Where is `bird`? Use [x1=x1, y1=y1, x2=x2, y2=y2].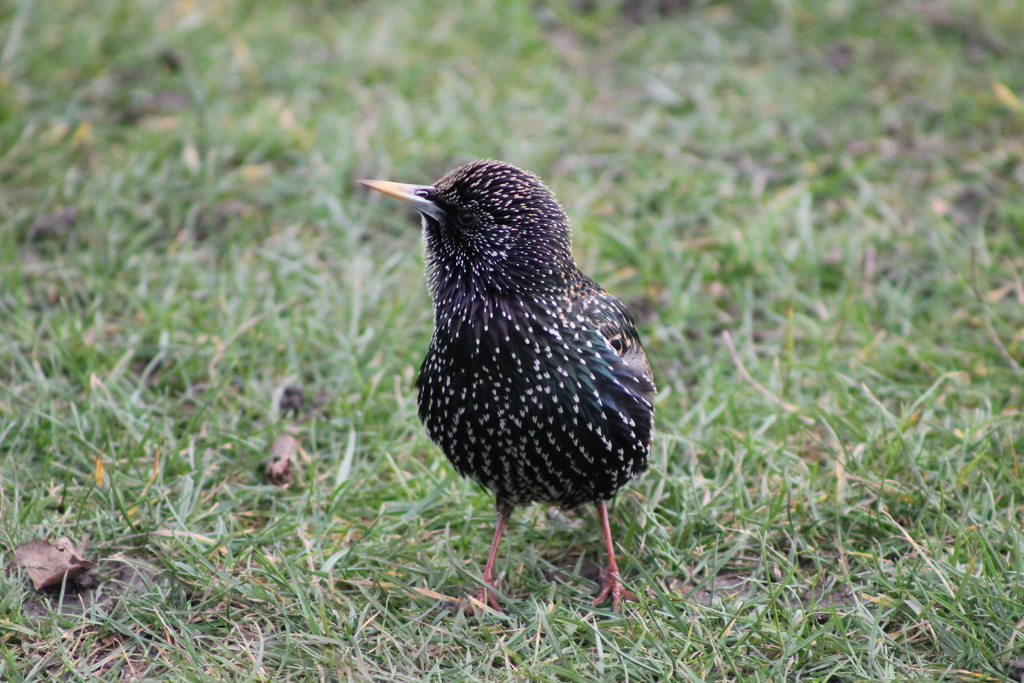
[x1=358, y1=145, x2=659, y2=611].
